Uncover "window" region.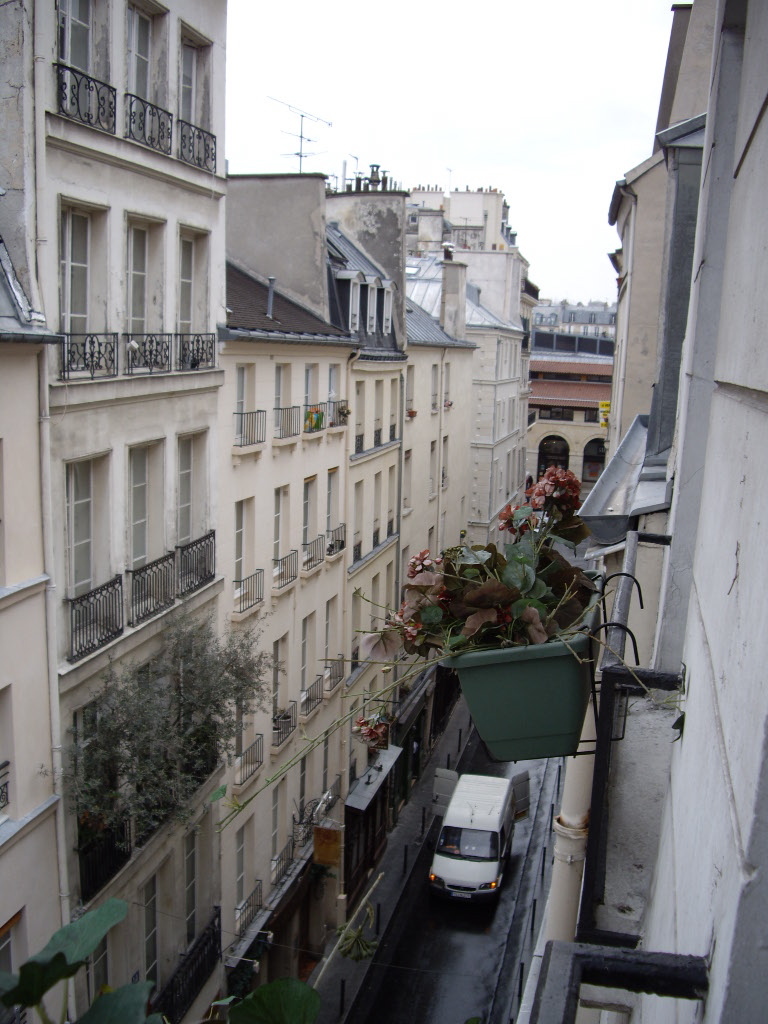
Uncovered: crop(234, 369, 247, 440).
